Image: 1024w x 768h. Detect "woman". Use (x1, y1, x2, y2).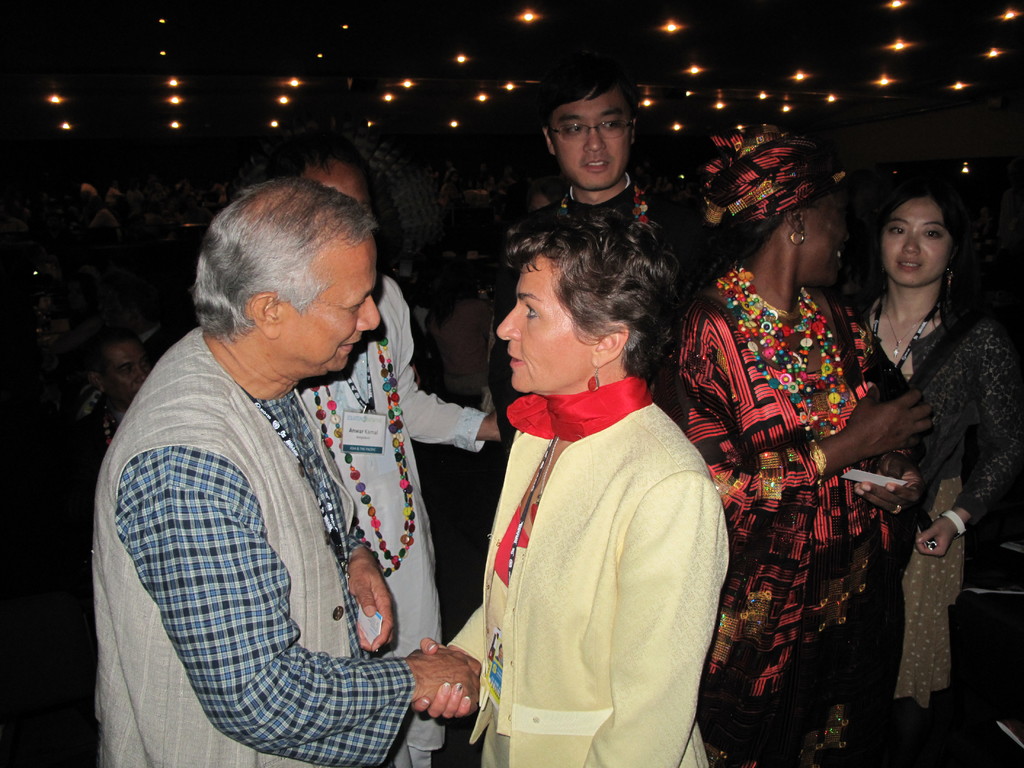
(682, 121, 935, 767).
